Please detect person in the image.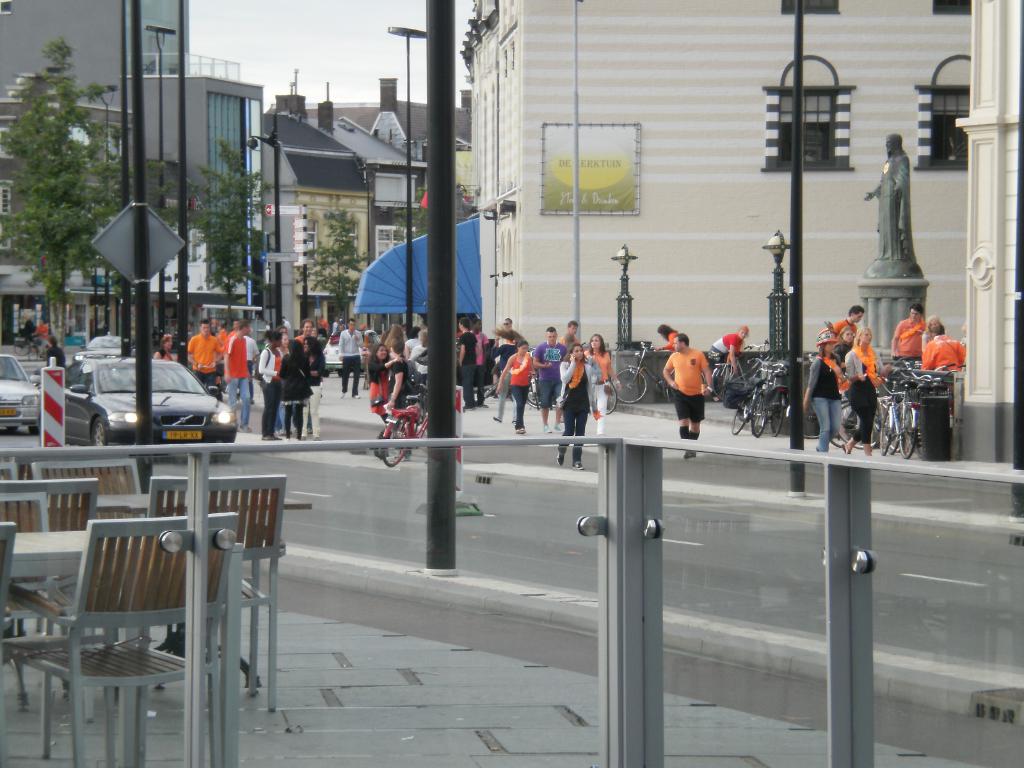
(920, 323, 956, 402).
